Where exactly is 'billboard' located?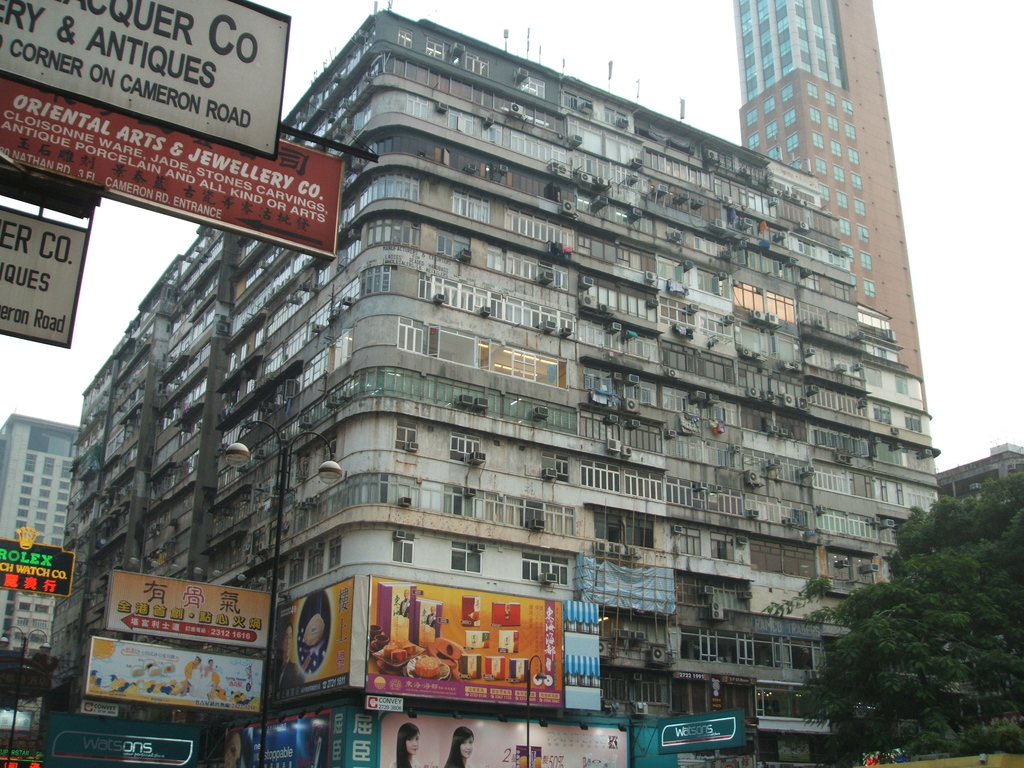
Its bounding box is (216,717,319,767).
